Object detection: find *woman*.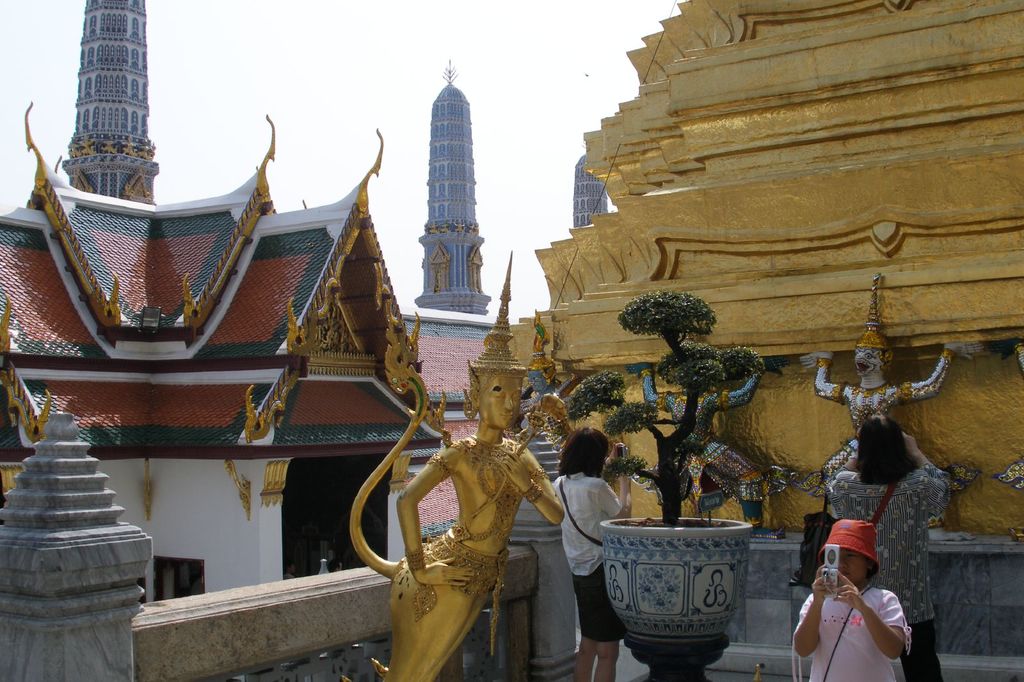
region(826, 411, 954, 681).
